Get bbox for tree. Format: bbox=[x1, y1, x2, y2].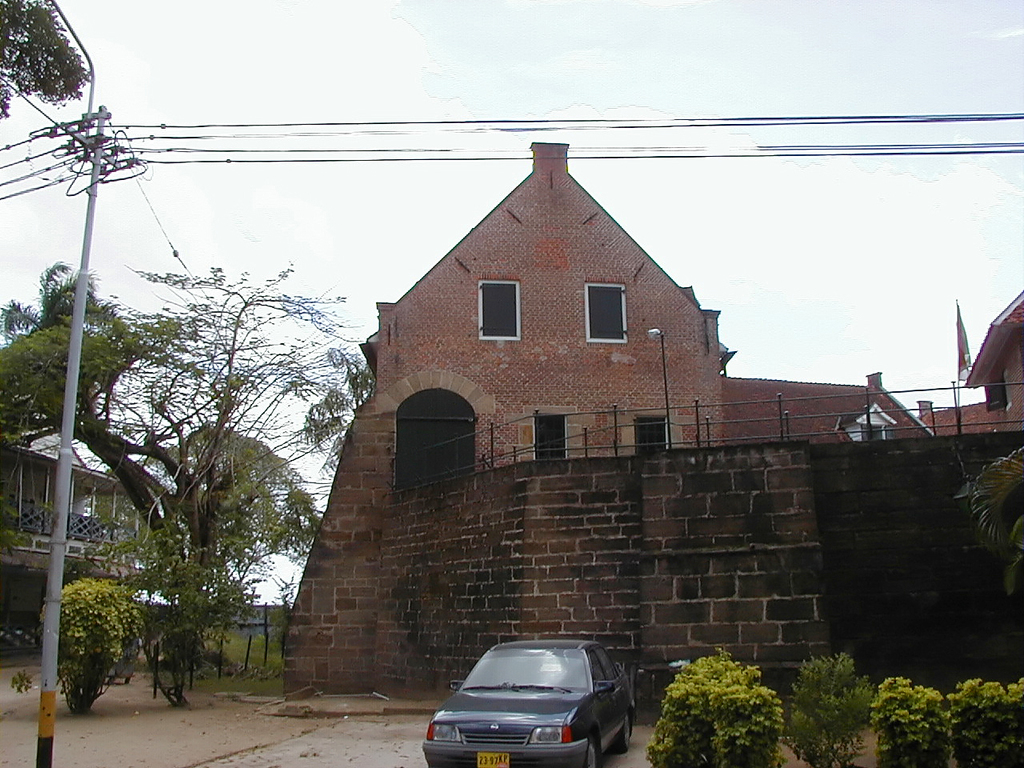
bbox=[0, 0, 94, 130].
